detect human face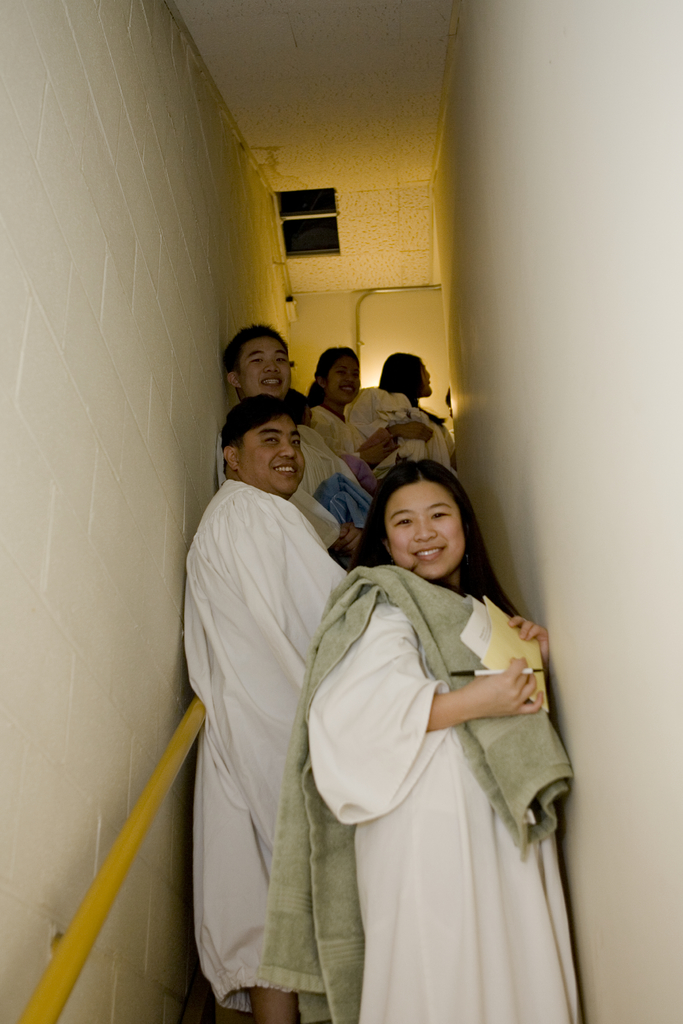
(240, 415, 303, 490)
